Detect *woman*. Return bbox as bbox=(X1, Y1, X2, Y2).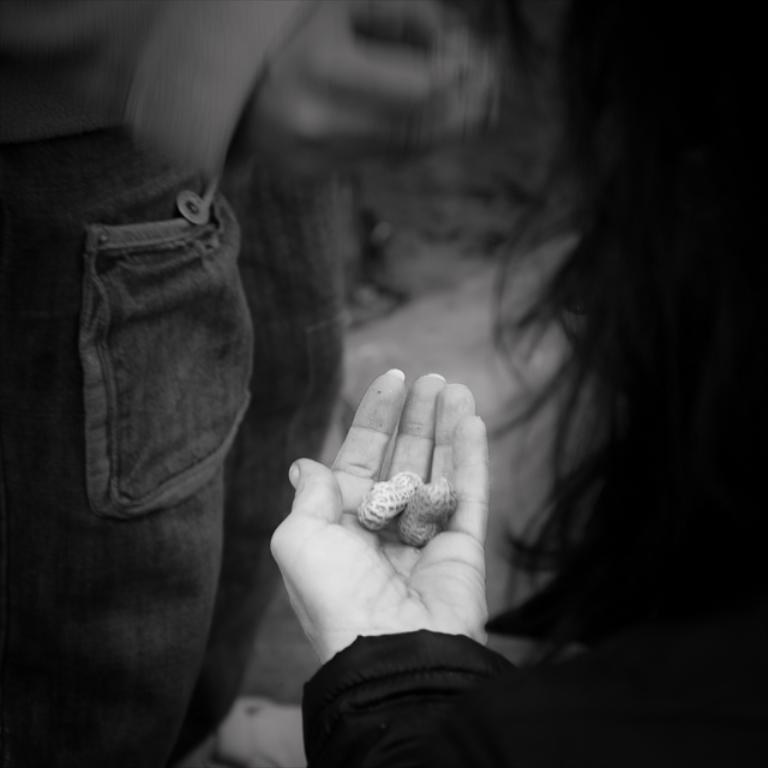
bbox=(268, 0, 767, 767).
